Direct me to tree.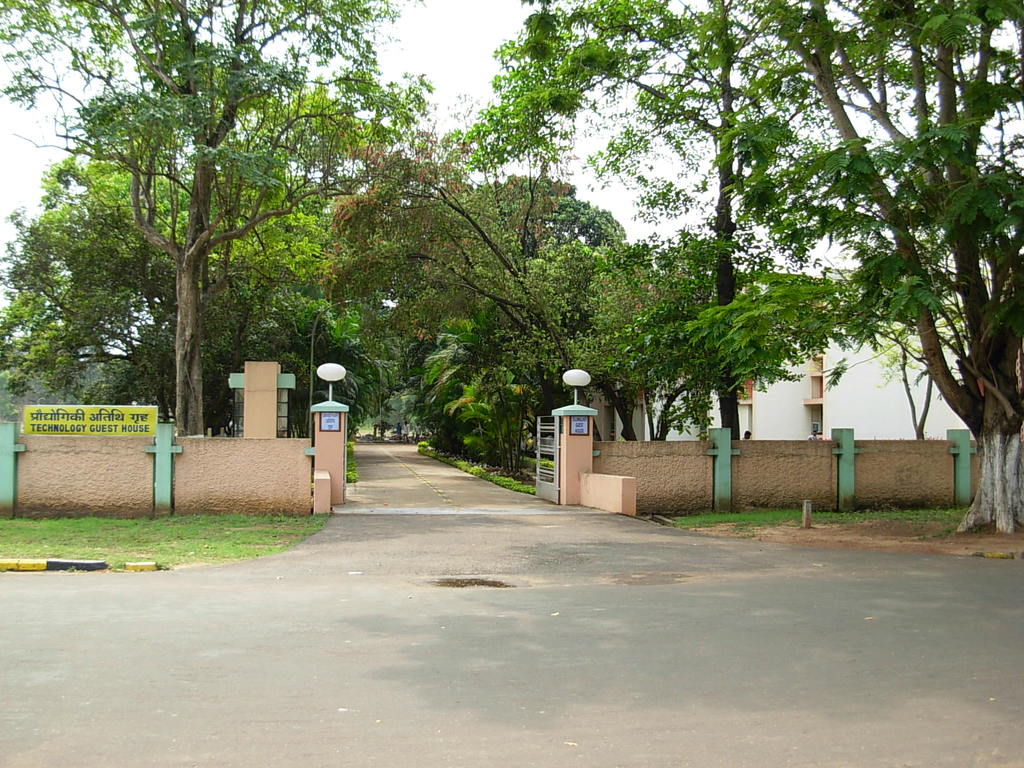
Direction: detection(0, 102, 366, 448).
